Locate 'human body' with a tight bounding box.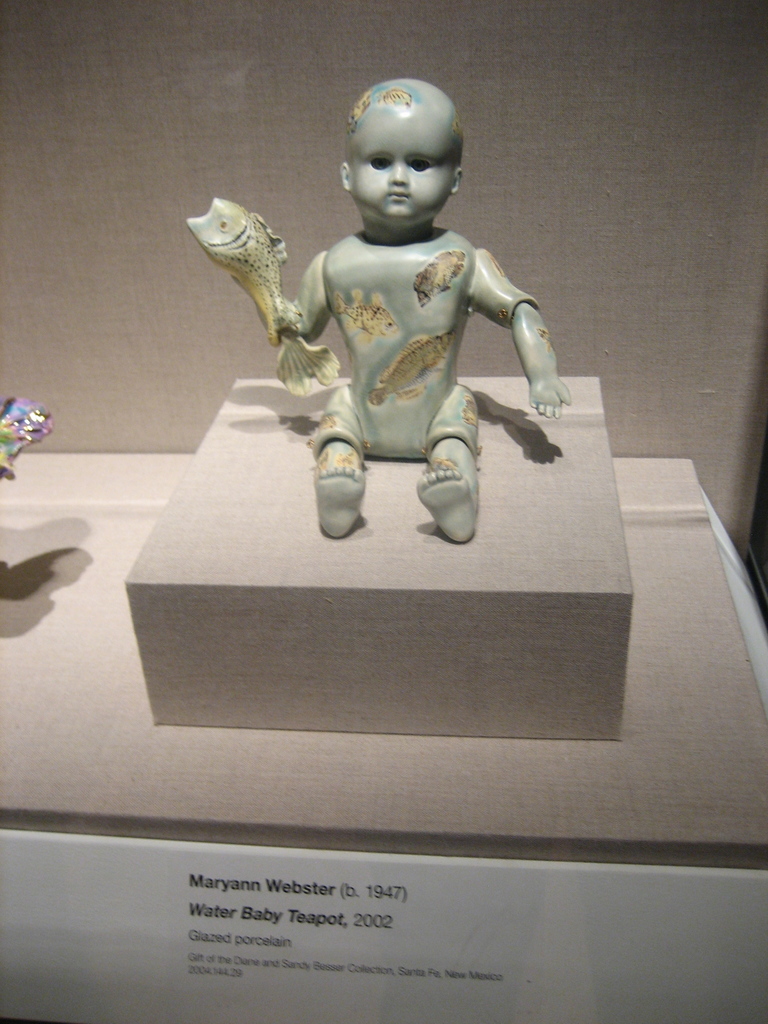
{"x1": 222, "y1": 121, "x2": 575, "y2": 571}.
